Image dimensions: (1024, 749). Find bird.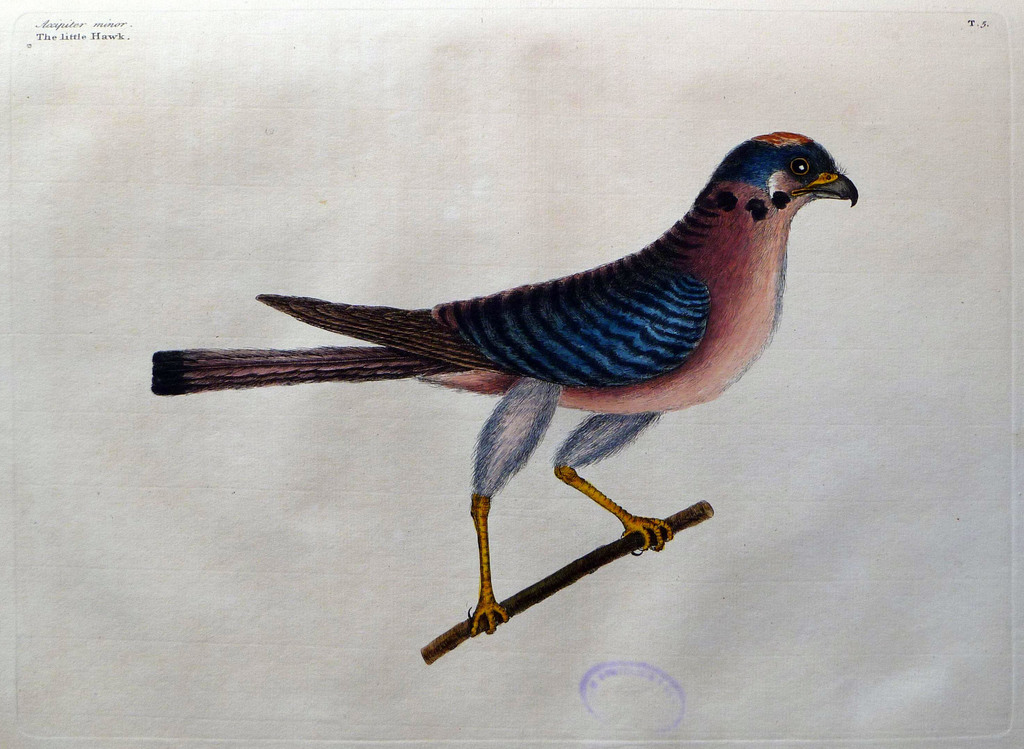
left=166, top=125, right=860, bottom=633.
